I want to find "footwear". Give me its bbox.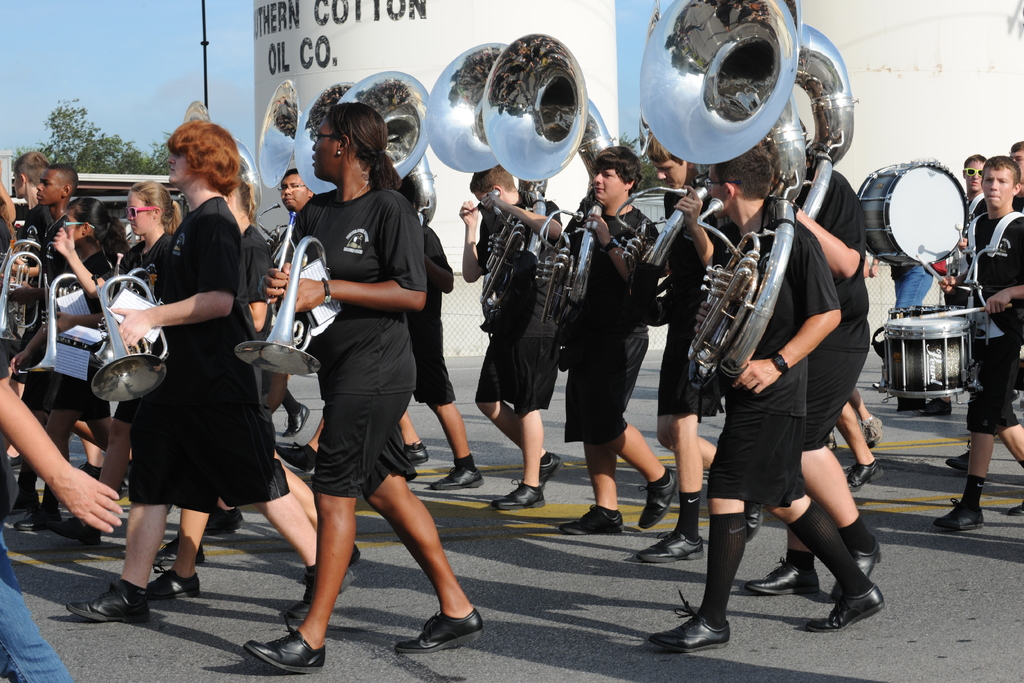
x1=8, y1=452, x2=20, y2=468.
